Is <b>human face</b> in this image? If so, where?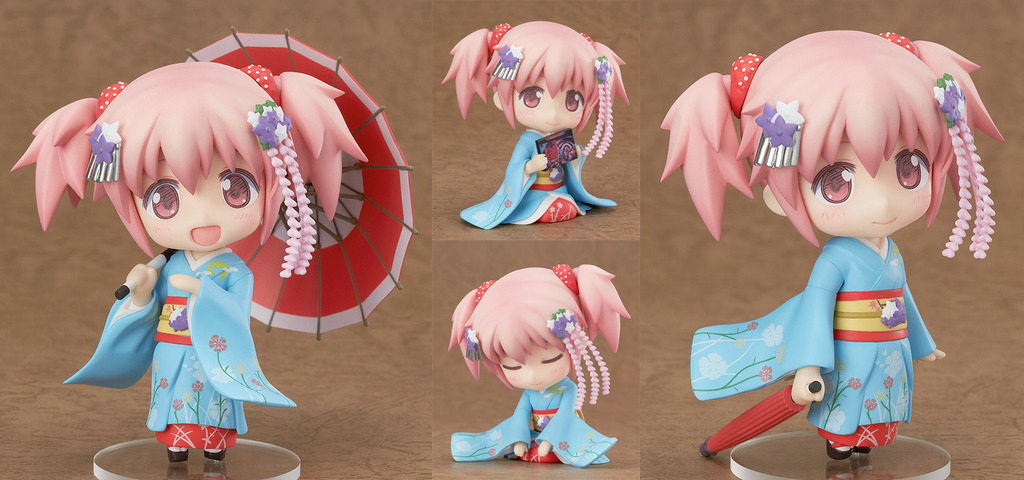
Yes, at [797,114,933,244].
